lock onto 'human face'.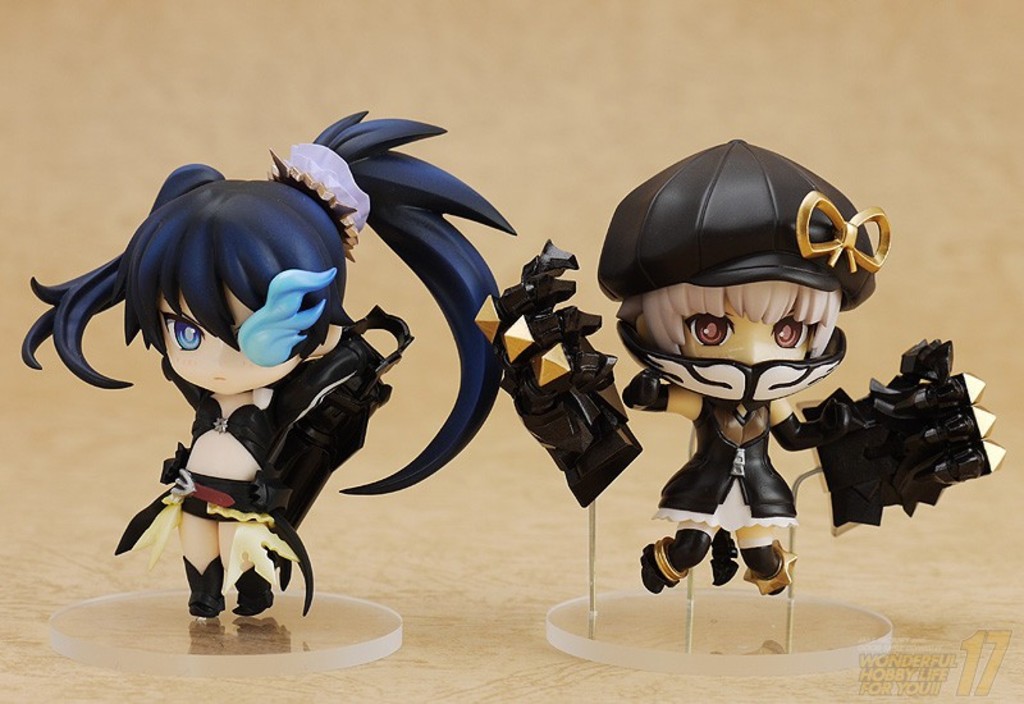
Locked: (156,280,303,393).
